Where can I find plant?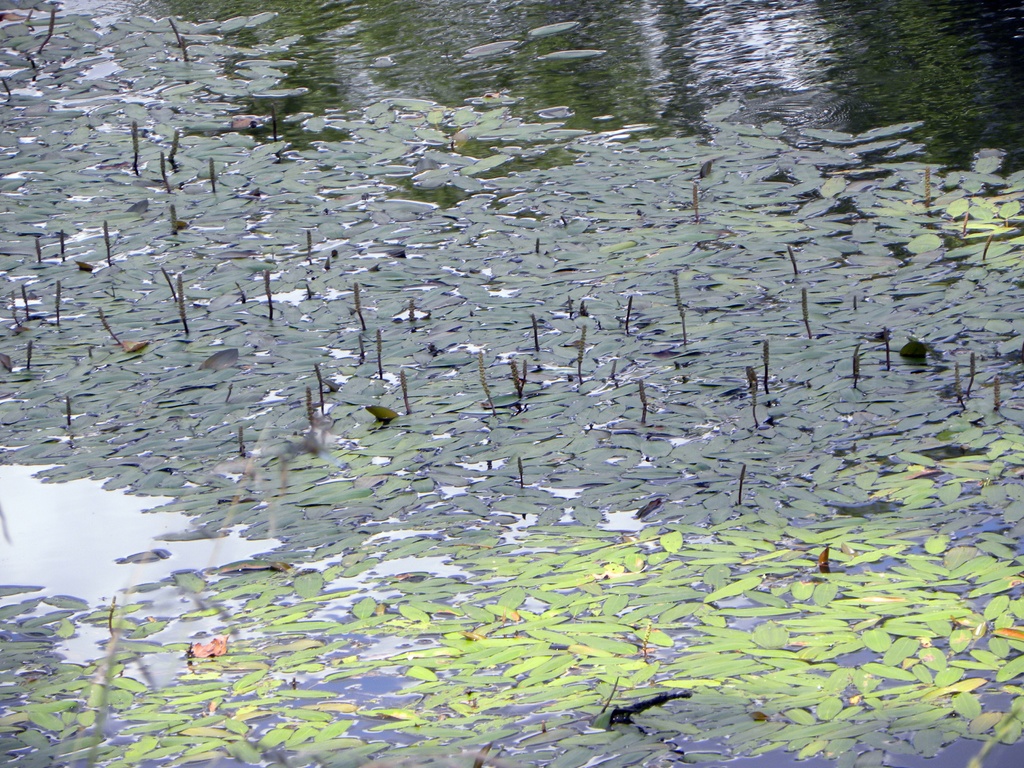
You can find it at select_region(511, 362, 524, 396).
